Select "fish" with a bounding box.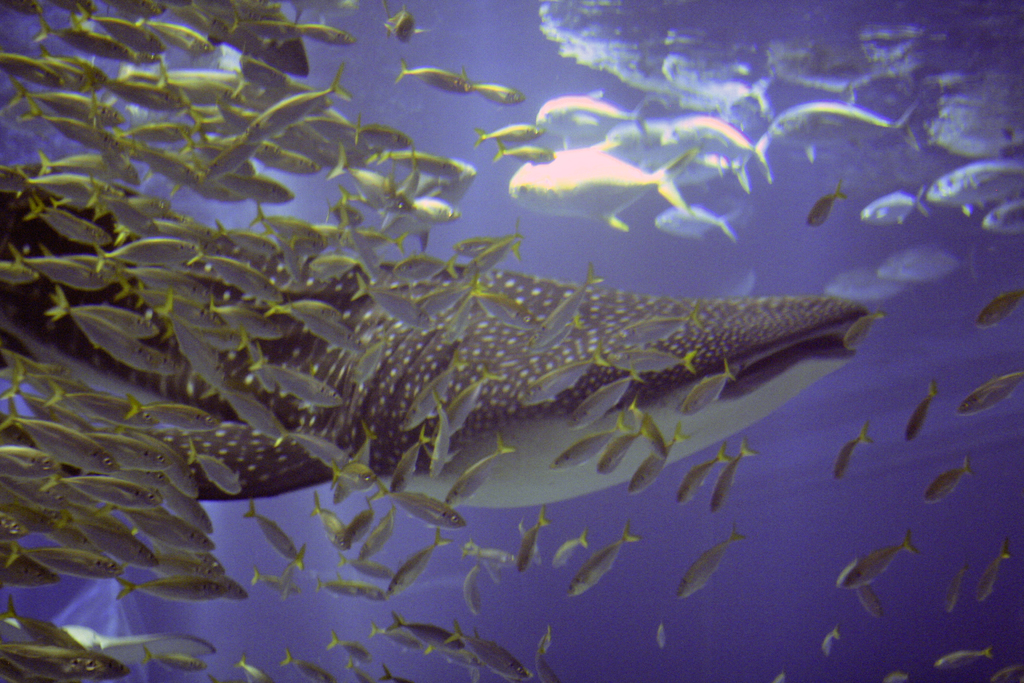
Rect(0, 157, 865, 513).
